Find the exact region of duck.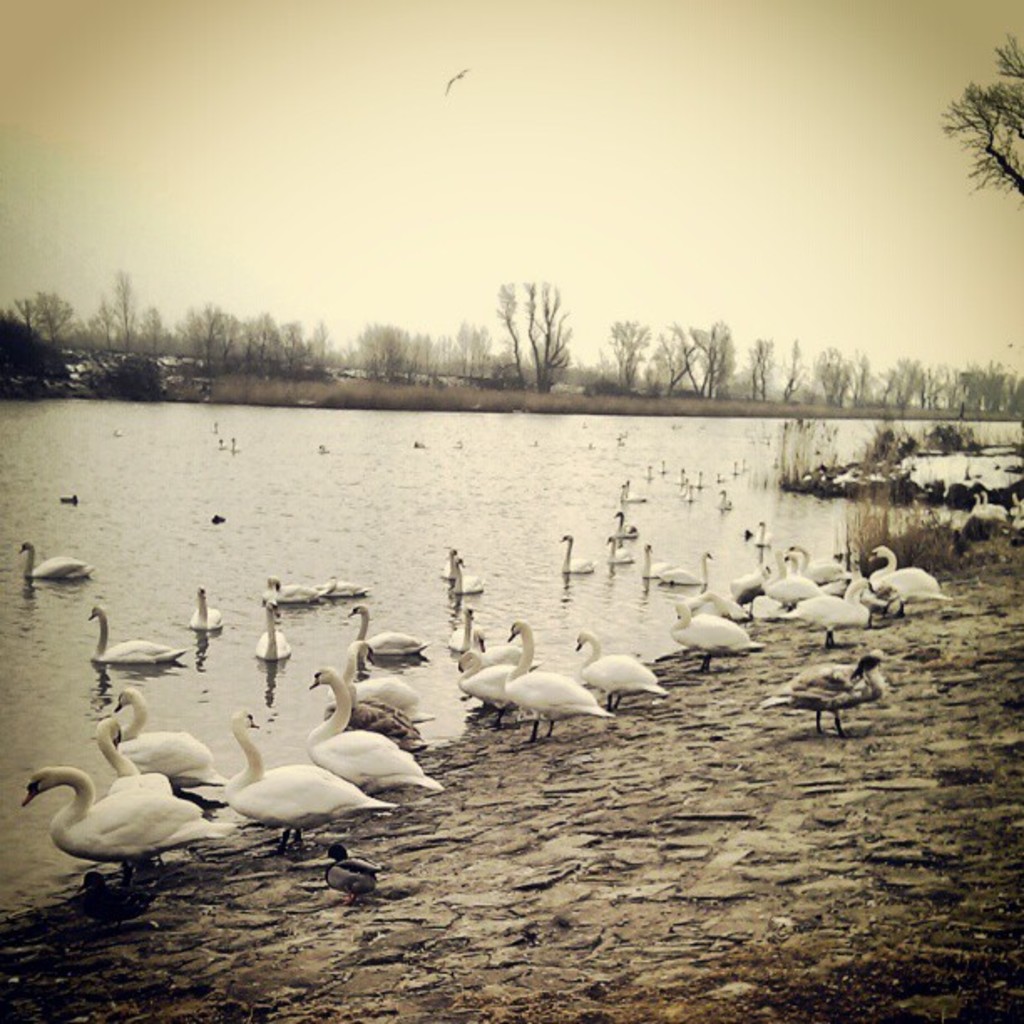
Exact region: {"left": 778, "top": 547, "right": 852, "bottom": 591}.
